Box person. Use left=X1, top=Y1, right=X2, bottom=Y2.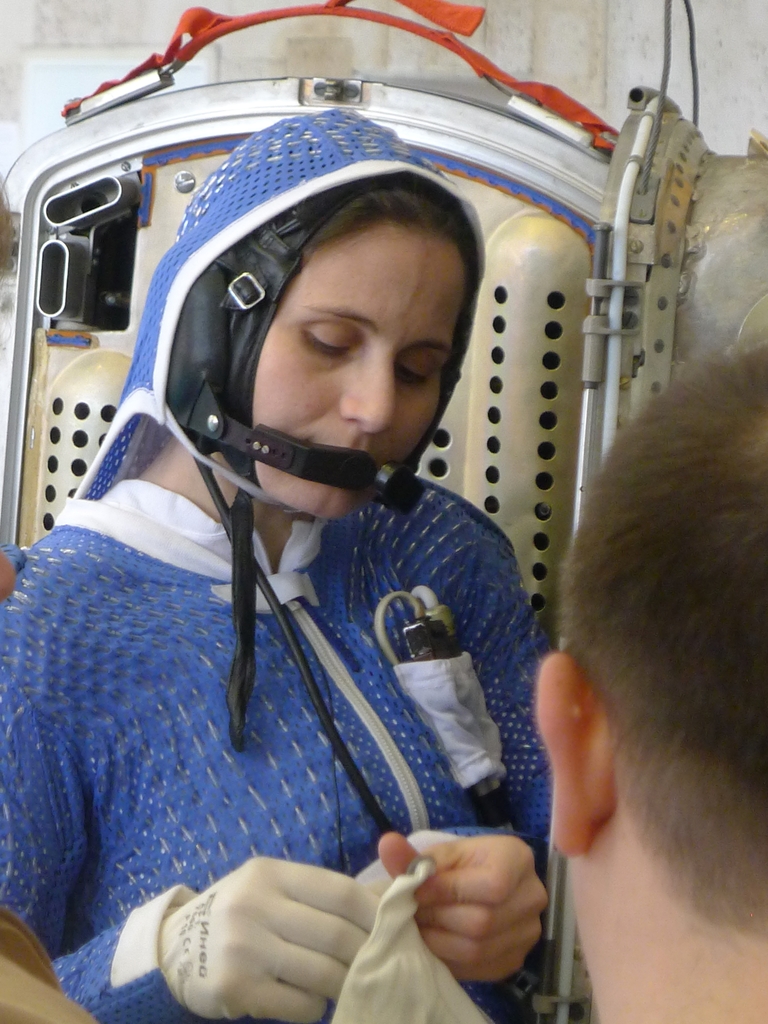
left=543, top=340, right=767, bottom=1023.
